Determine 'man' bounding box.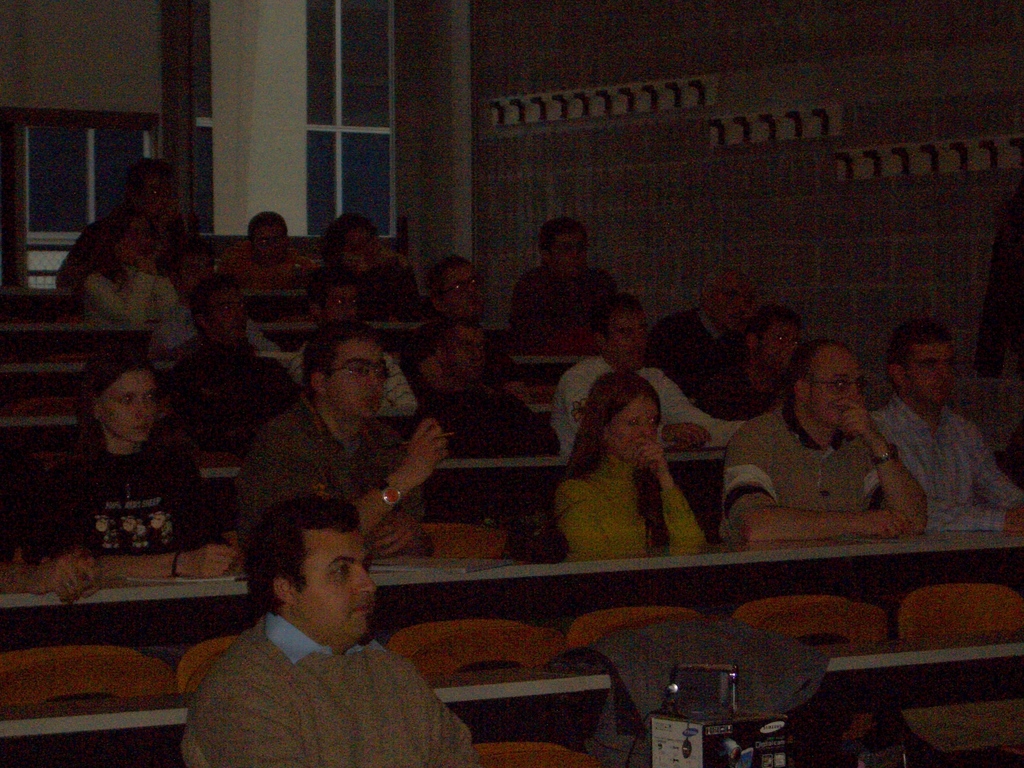
Determined: locate(648, 264, 768, 398).
